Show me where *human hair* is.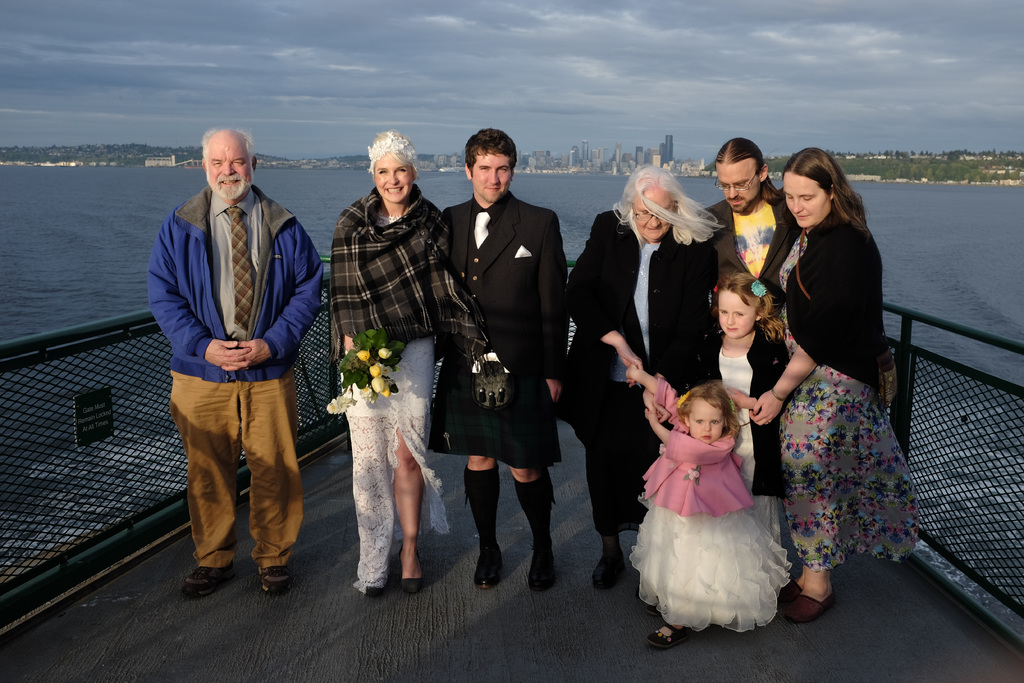
*human hair* is at 713 267 790 341.
